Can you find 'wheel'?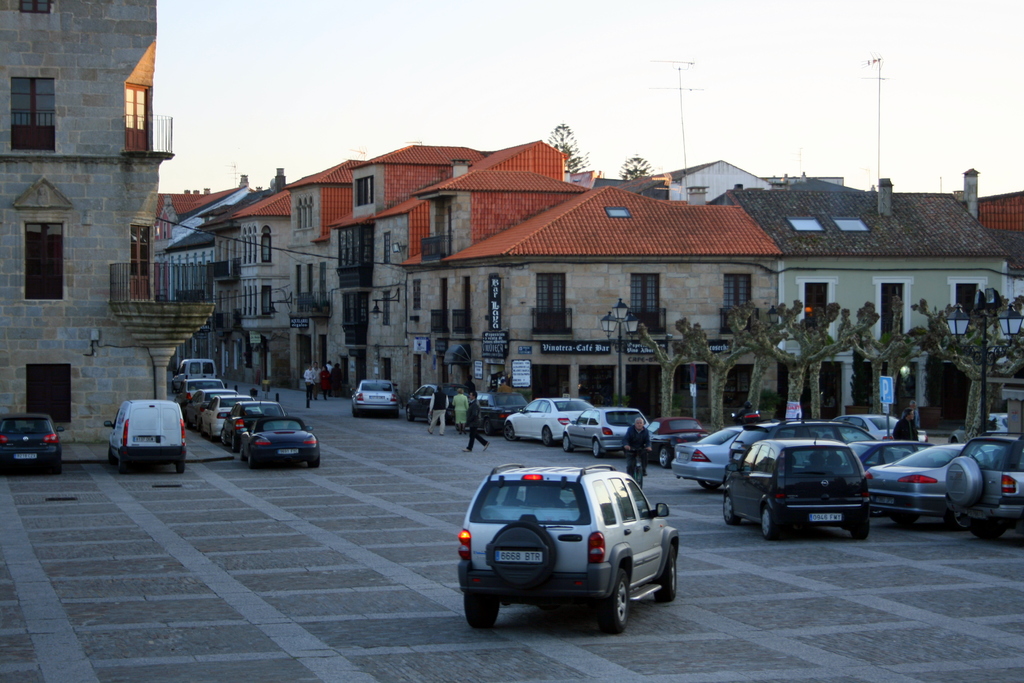
Yes, bounding box: box=[851, 516, 869, 541].
